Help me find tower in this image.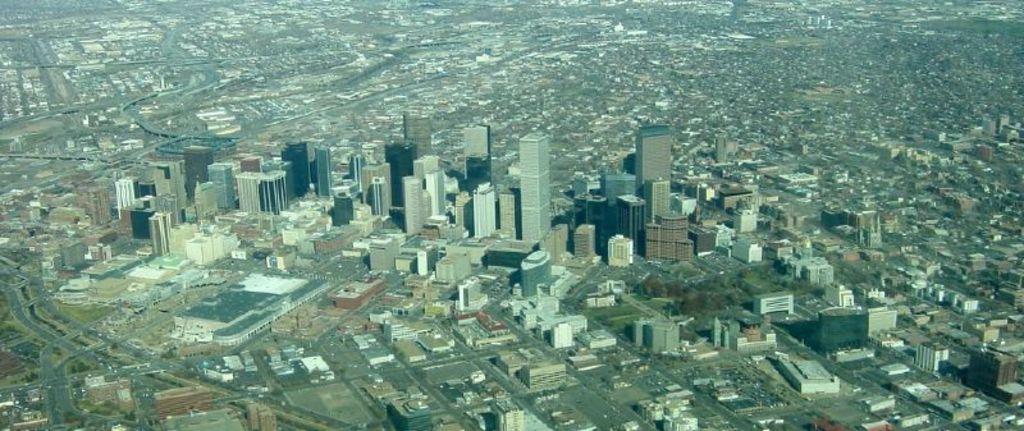
Found it: (369,175,384,215).
